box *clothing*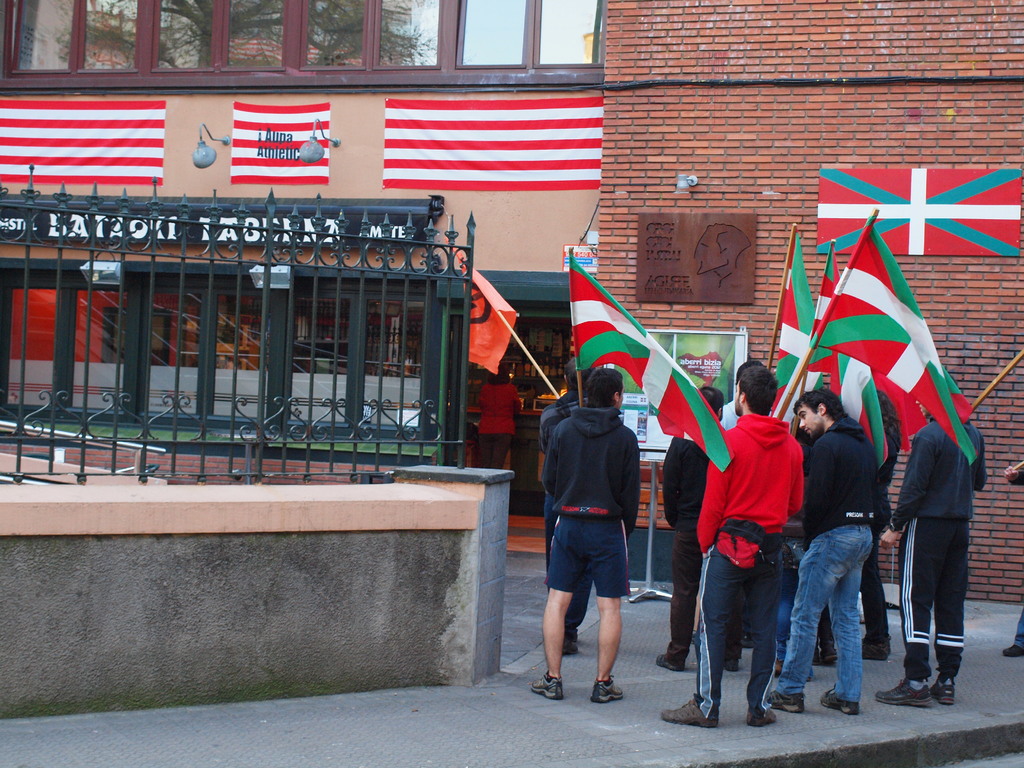
left=905, top=506, right=966, bottom=691
